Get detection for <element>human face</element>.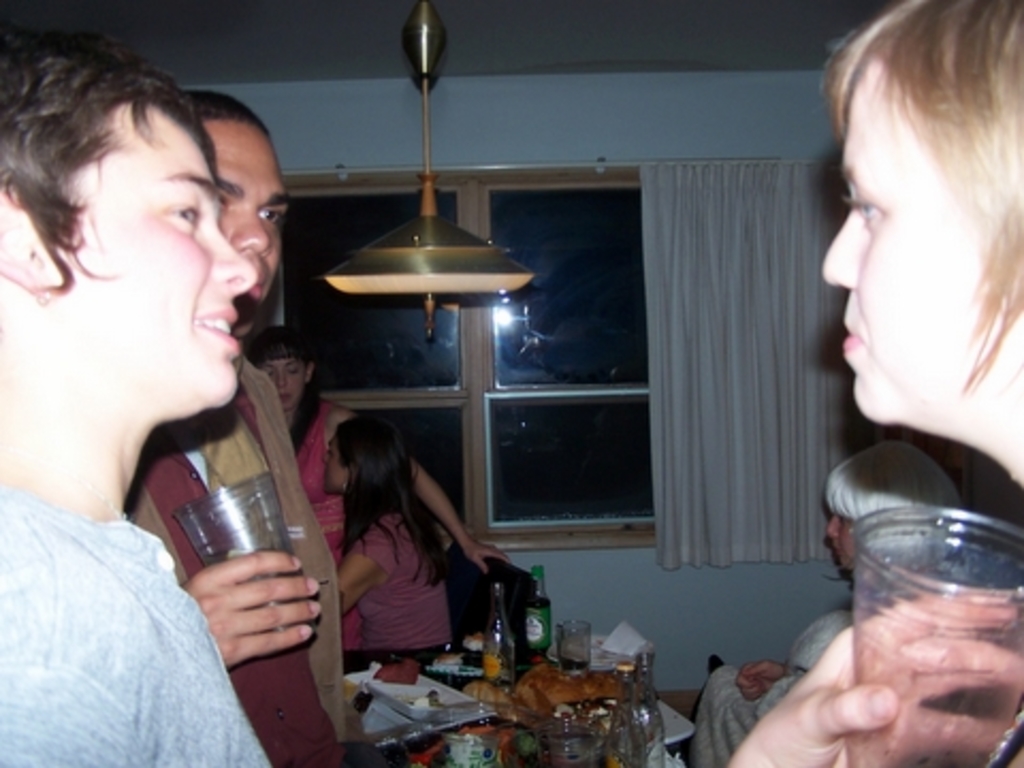
Detection: x1=64, y1=107, x2=258, y2=407.
